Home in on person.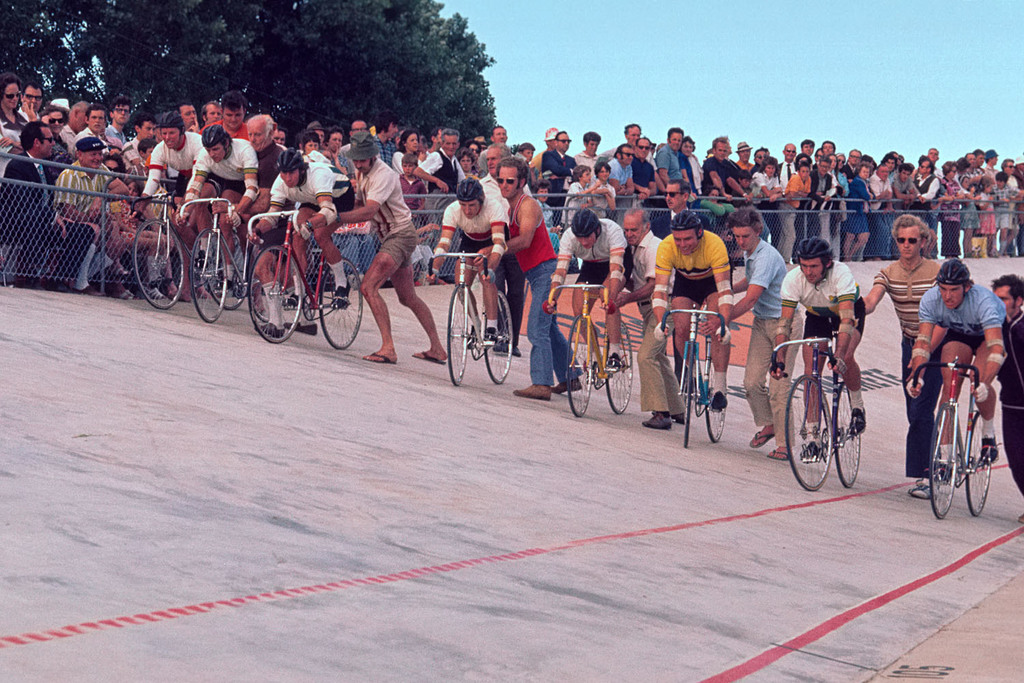
Homed in at bbox(76, 100, 115, 152).
